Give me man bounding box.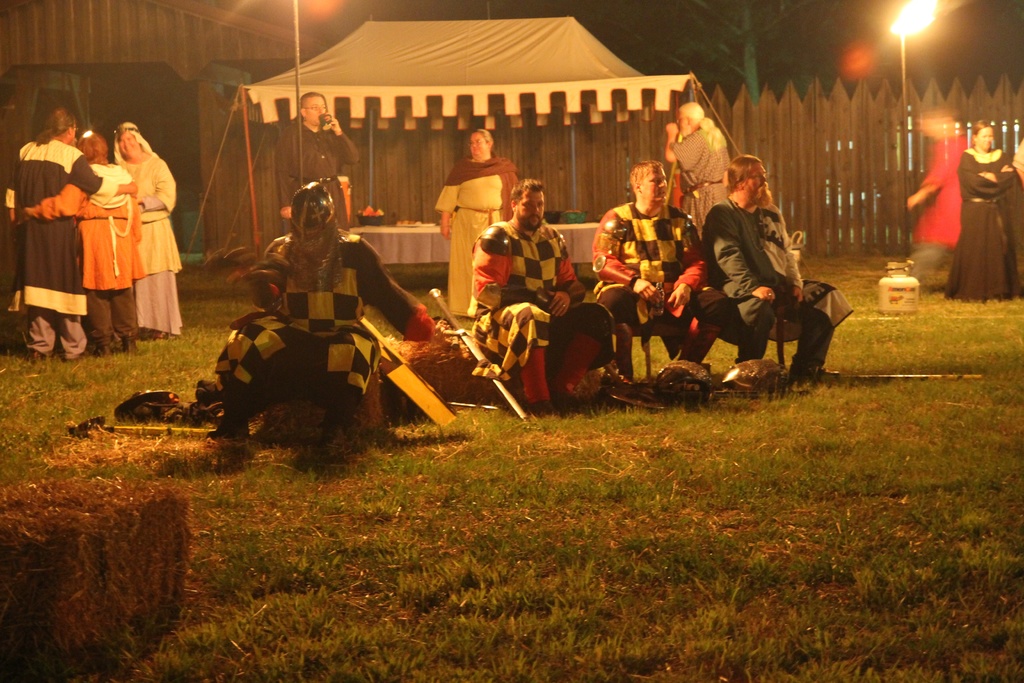
l=707, t=167, r=829, b=384.
